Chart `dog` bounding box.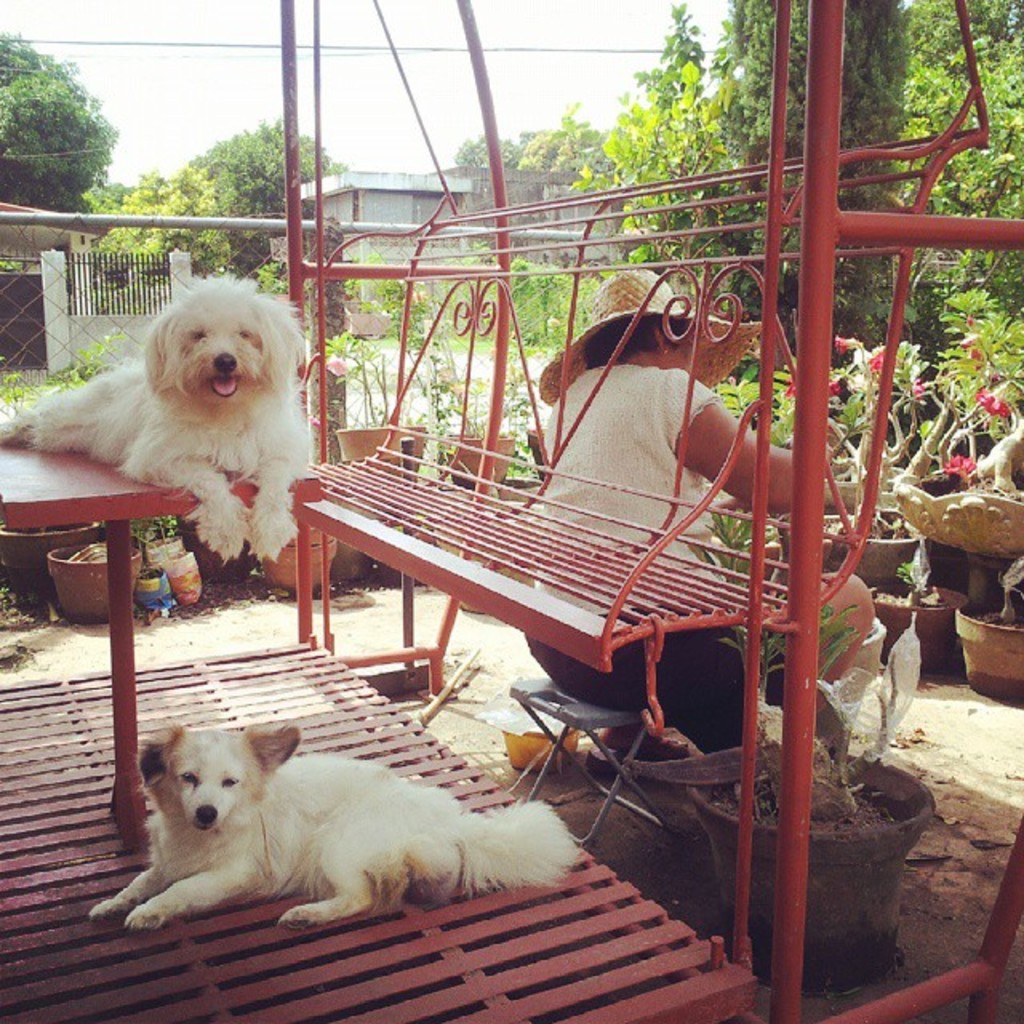
Charted: rect(85, 723, 573, 939).
